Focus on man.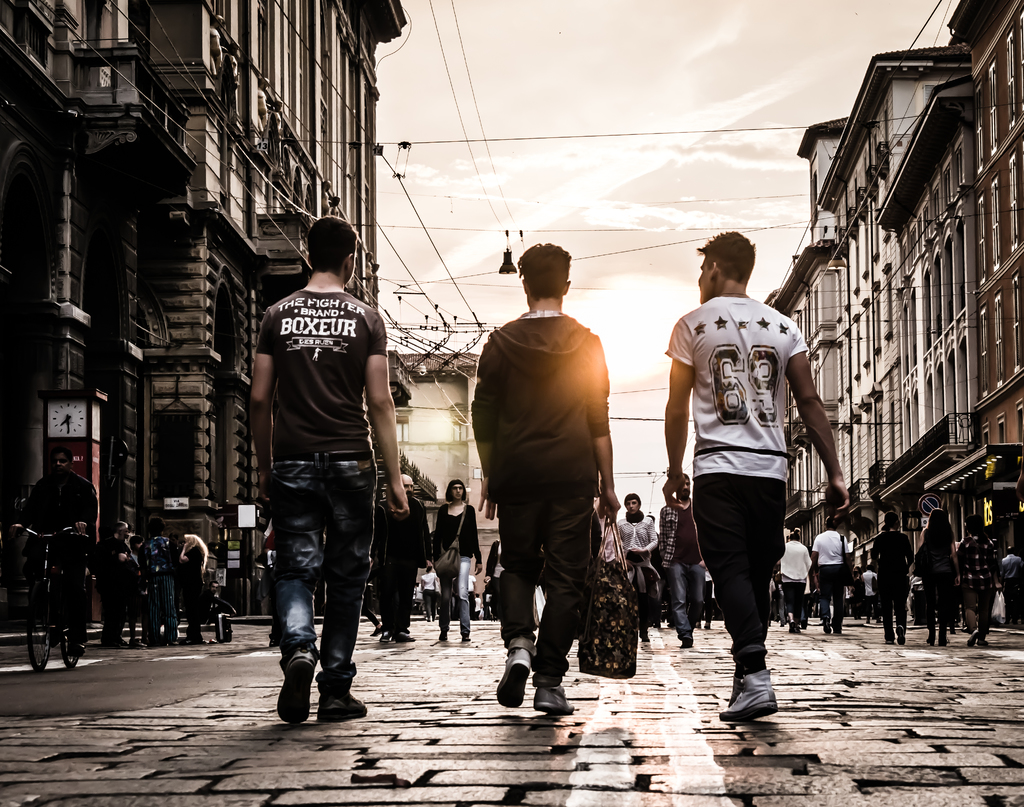
Focused at Rect(870, 510, 916, 644).
